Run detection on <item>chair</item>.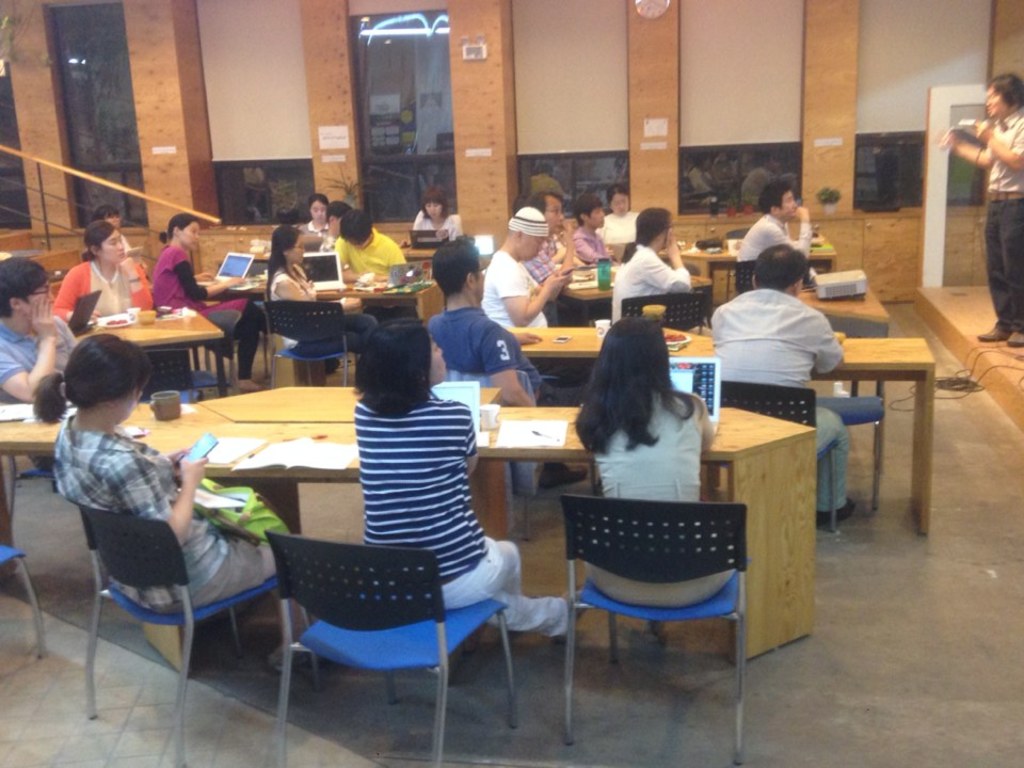
Result: box(260, 529, 521, 767).
